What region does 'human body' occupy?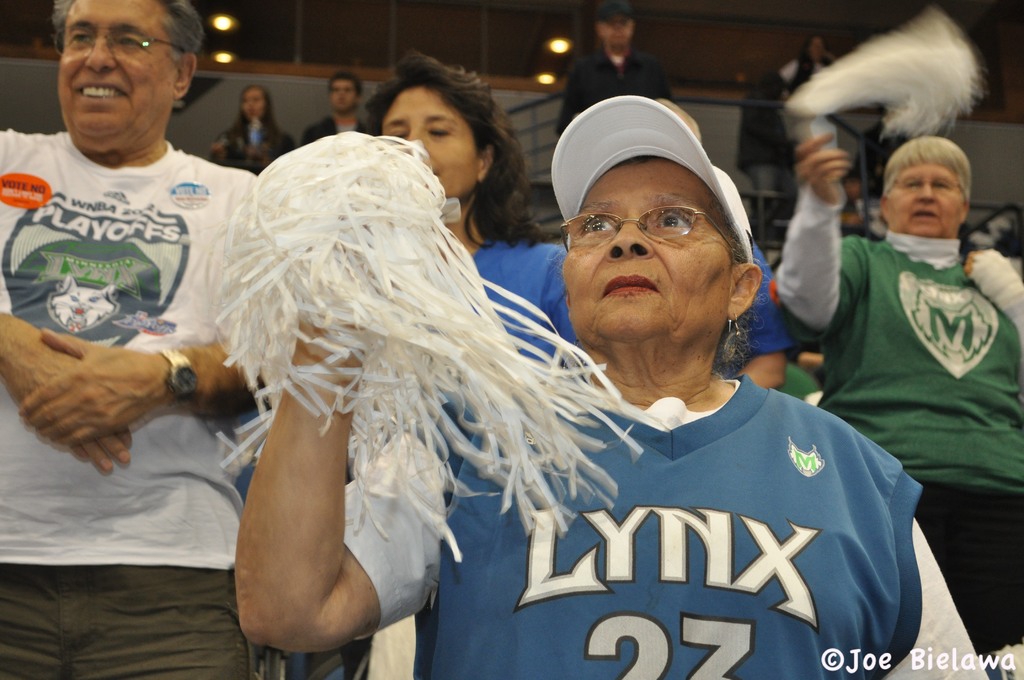
left=233, top=241, right=989, bottom=679.
